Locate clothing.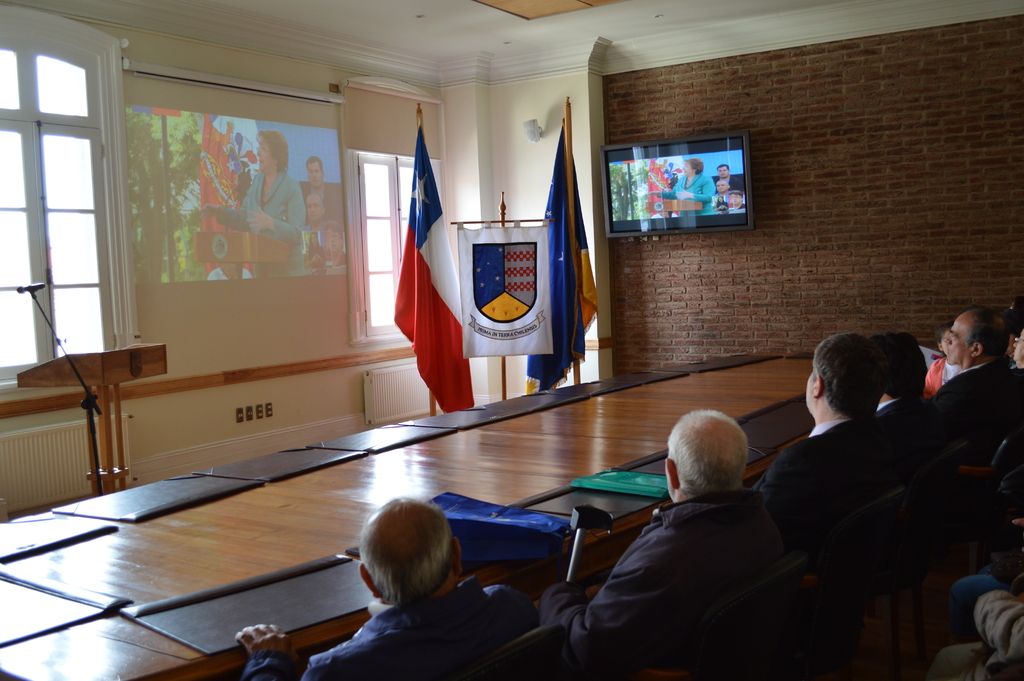
Bounding box: bbox=[227, 167, 307, 275].
